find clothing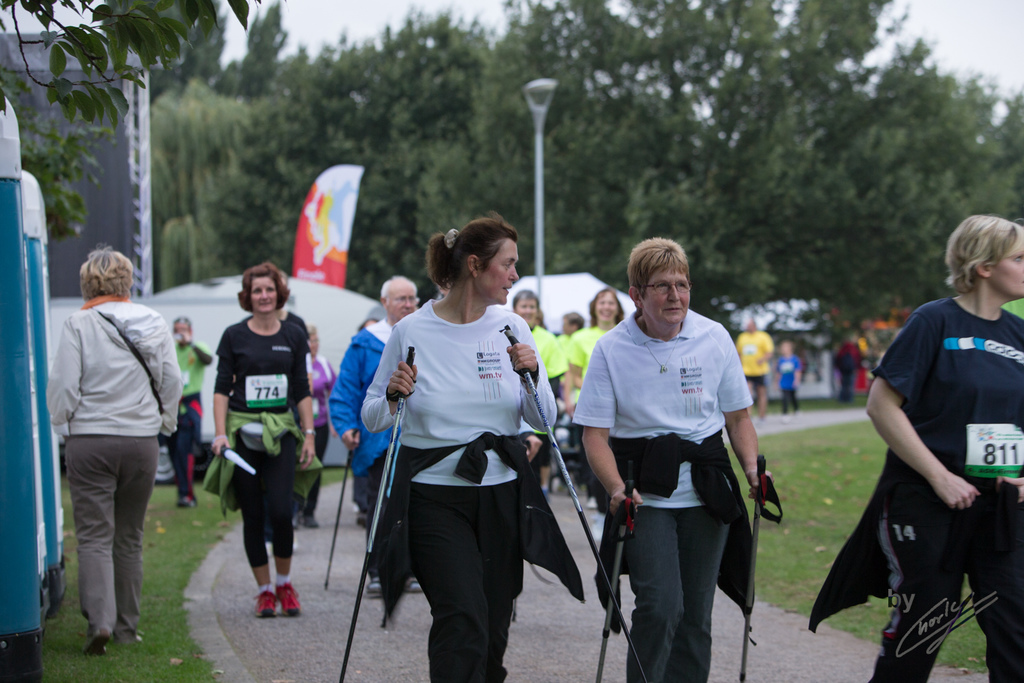
[778,351,801,416]
